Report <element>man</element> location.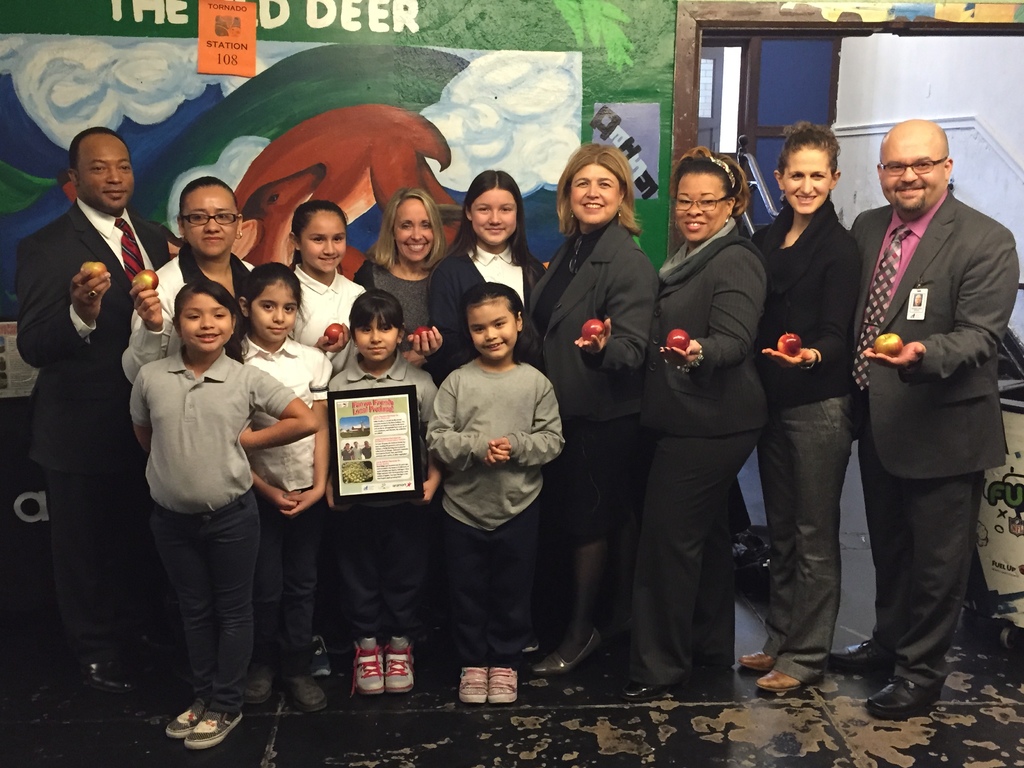
Report: <region>828, 115, 1019, 717</region>.
